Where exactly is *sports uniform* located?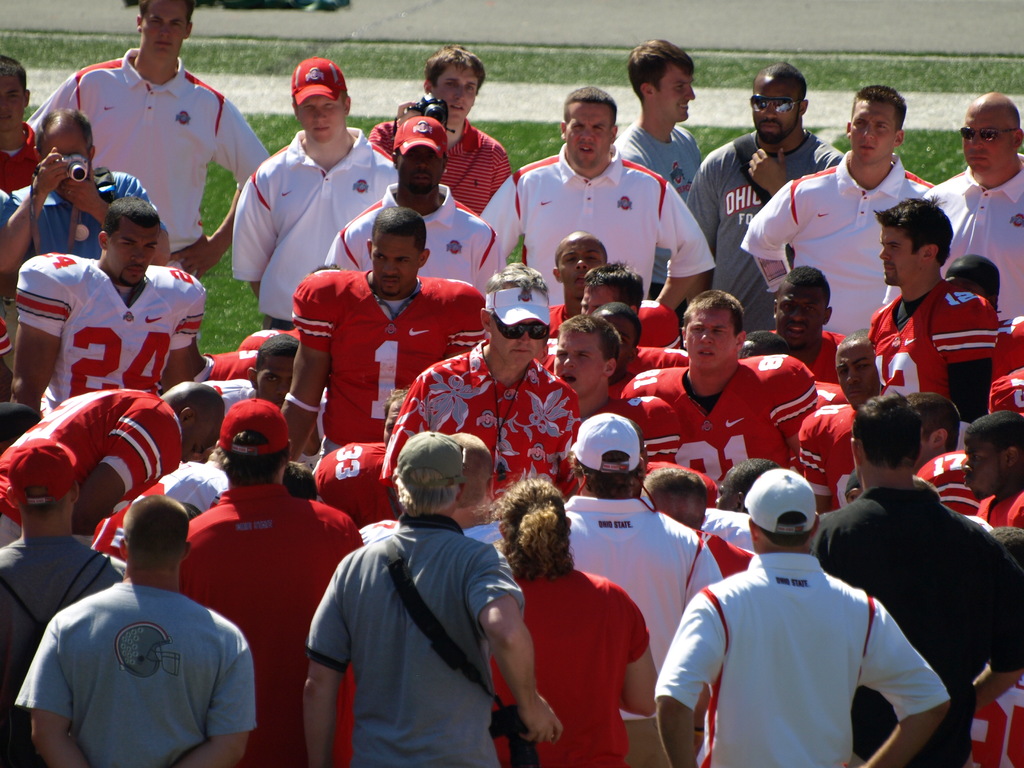
Its bounding box is [690, 122, 849, 333].
